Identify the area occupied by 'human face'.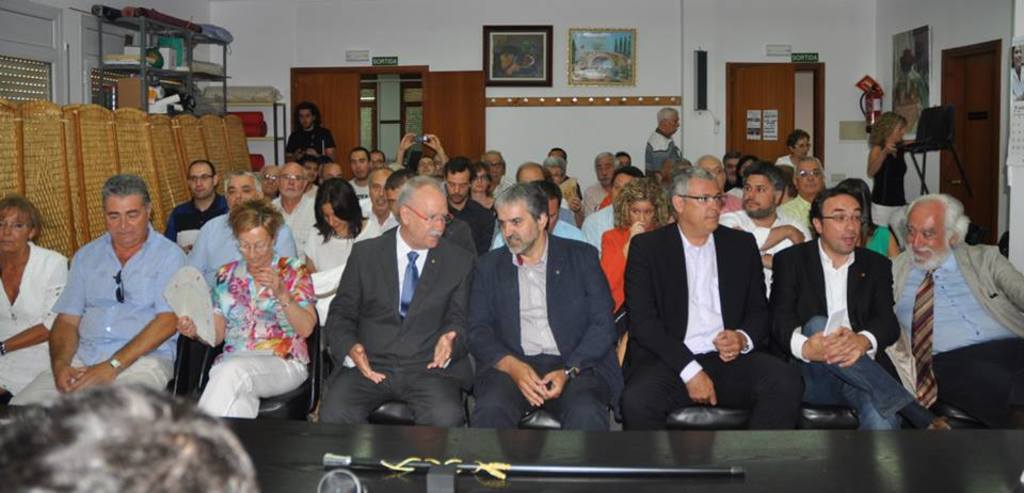
Area: 106 194 144 244.
